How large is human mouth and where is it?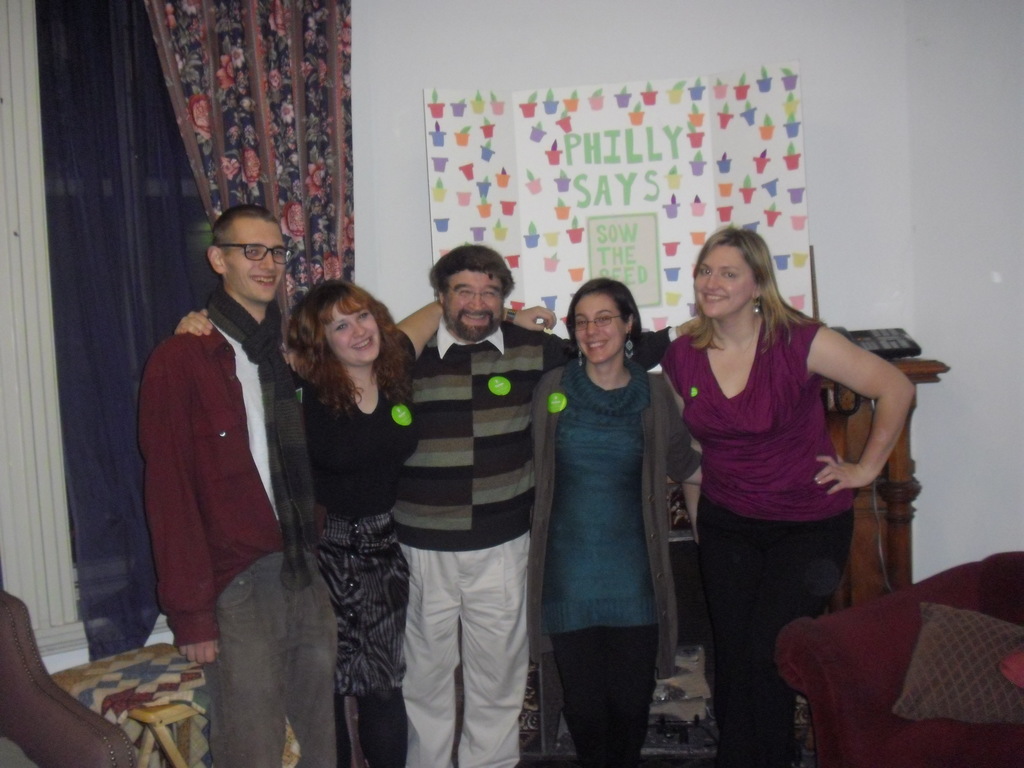
Bounding box: bbox(461, 308, 484, 326).
